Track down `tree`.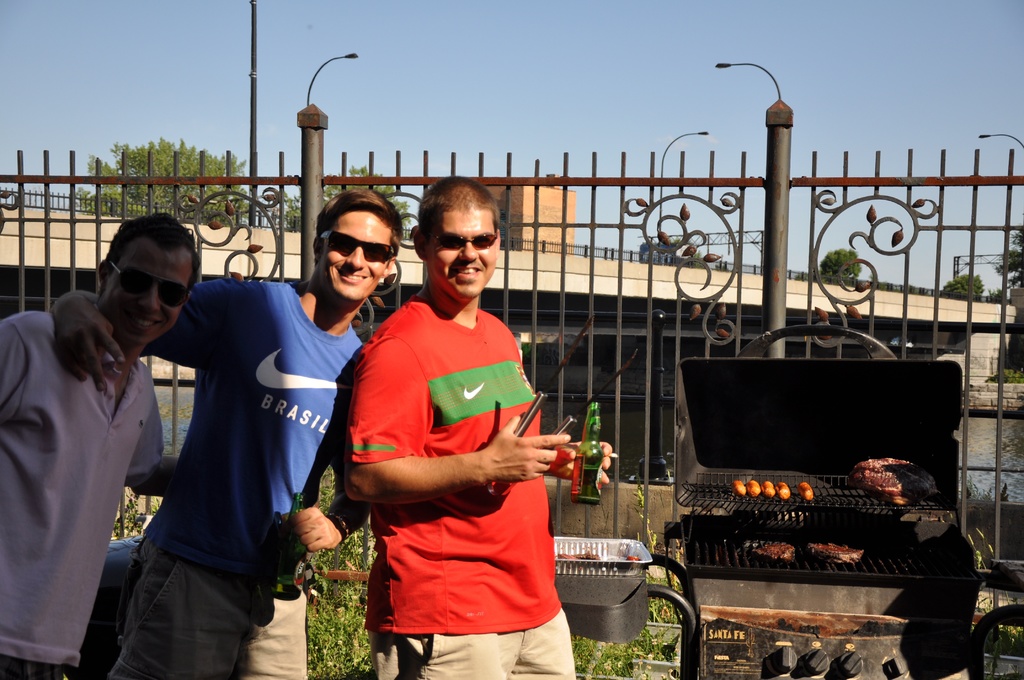
Tracked to crop(819, 245, 860, 280).
